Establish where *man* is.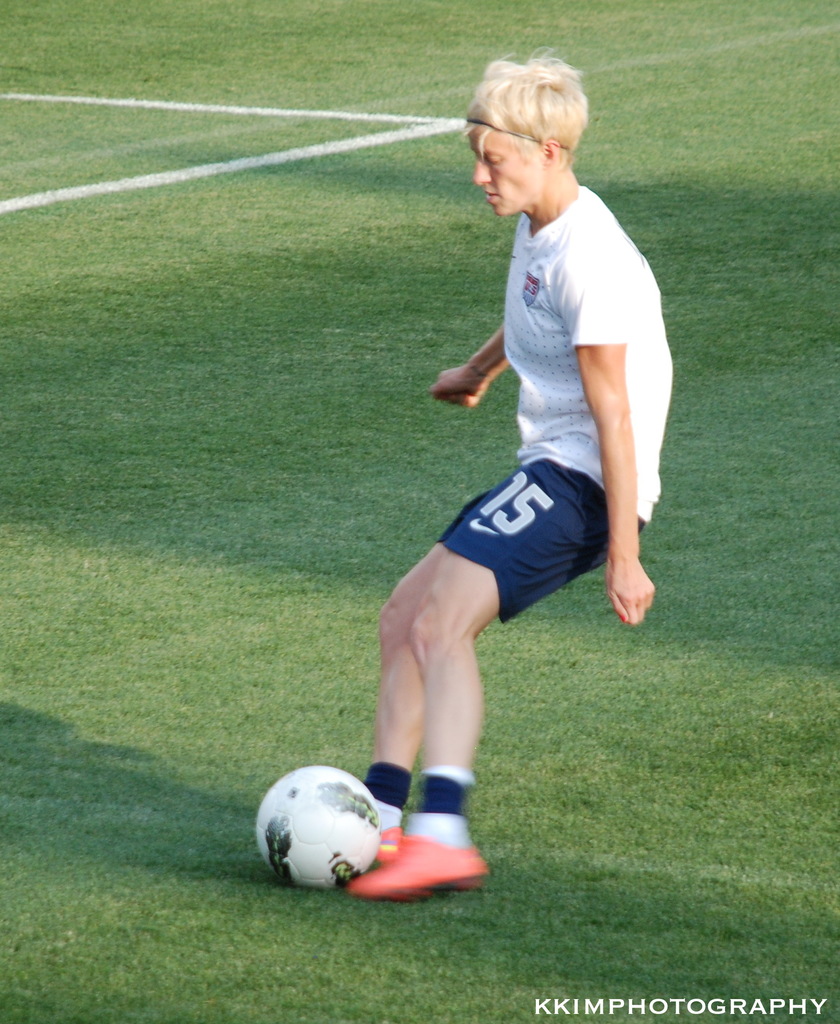
Established at crop(370, 12, 674, 829).
